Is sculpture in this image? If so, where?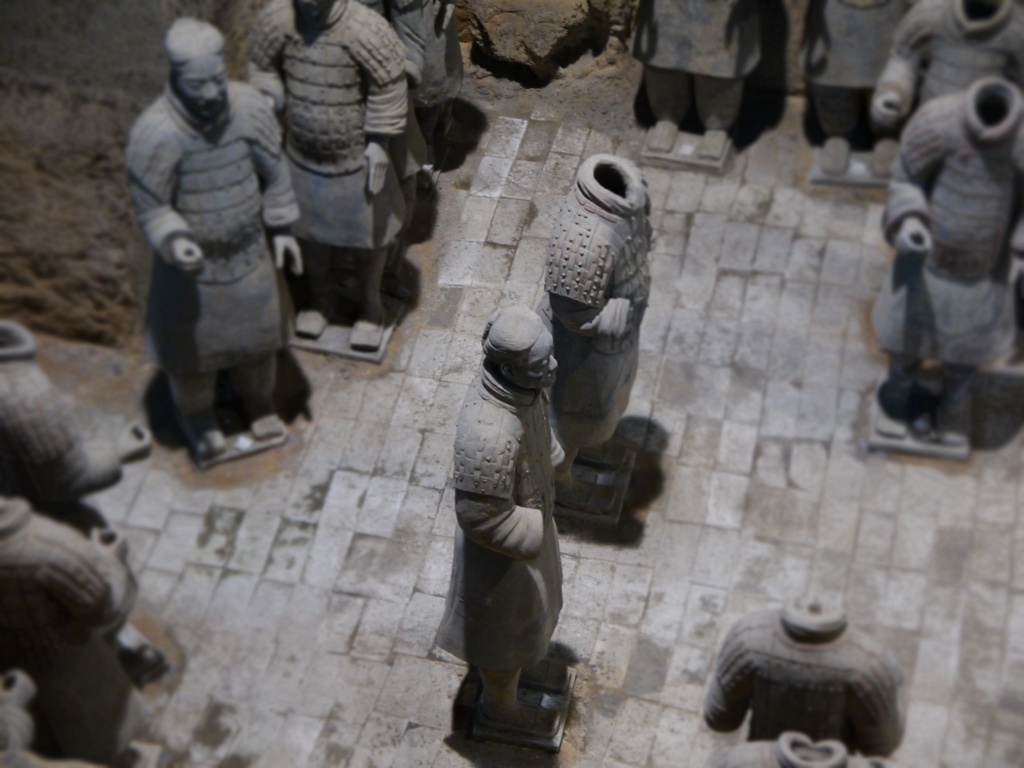
Yes, at 148/23/299/466.
